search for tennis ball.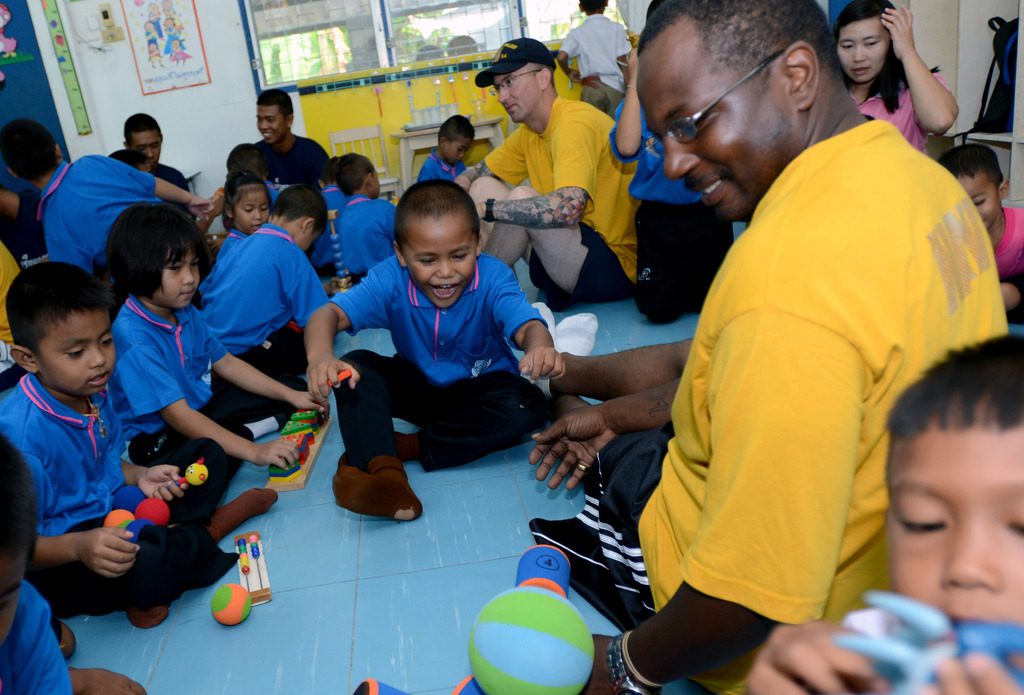
Found at 209:583:252:625.
